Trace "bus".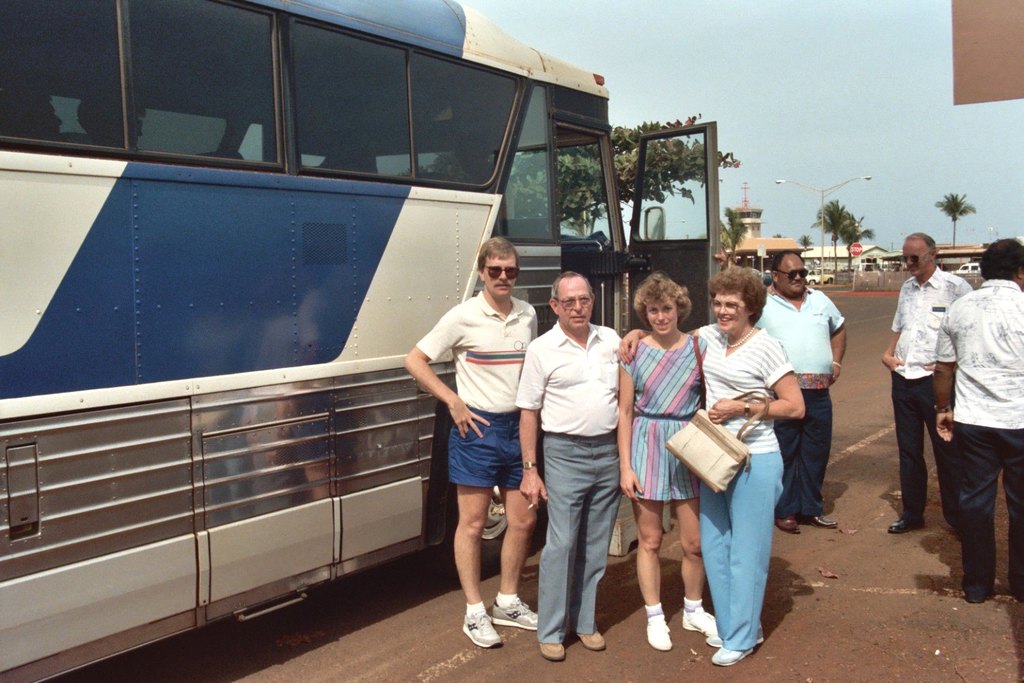
Traced to 0 0 719 682.
